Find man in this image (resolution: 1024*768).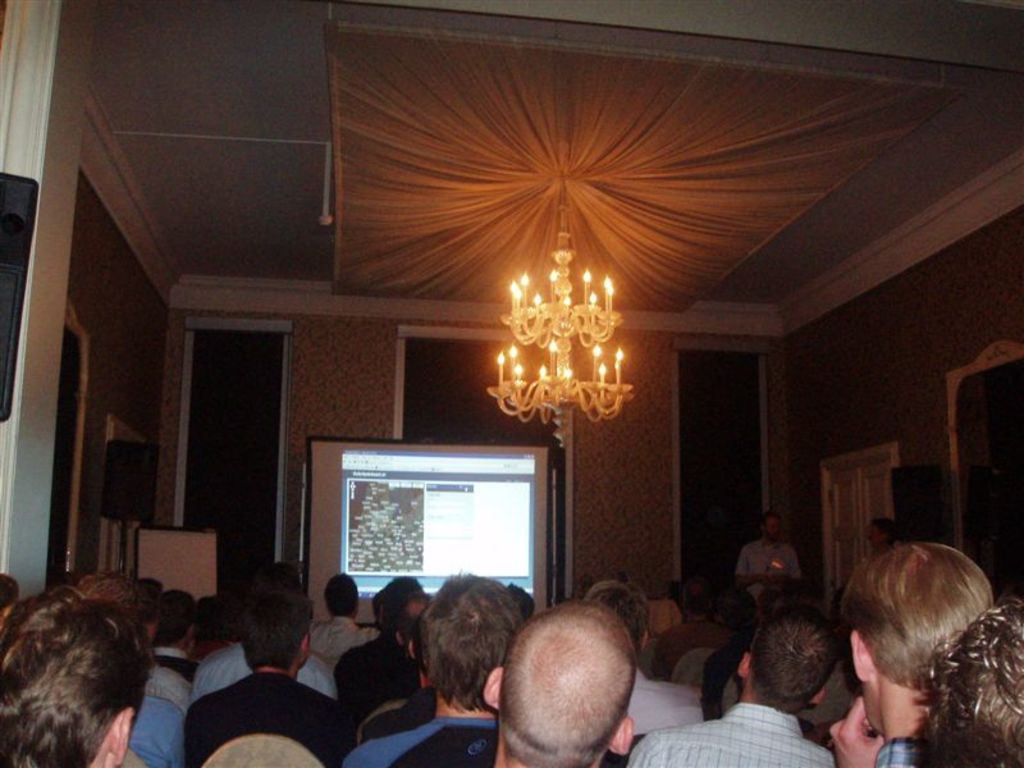
0 558 182 767.
